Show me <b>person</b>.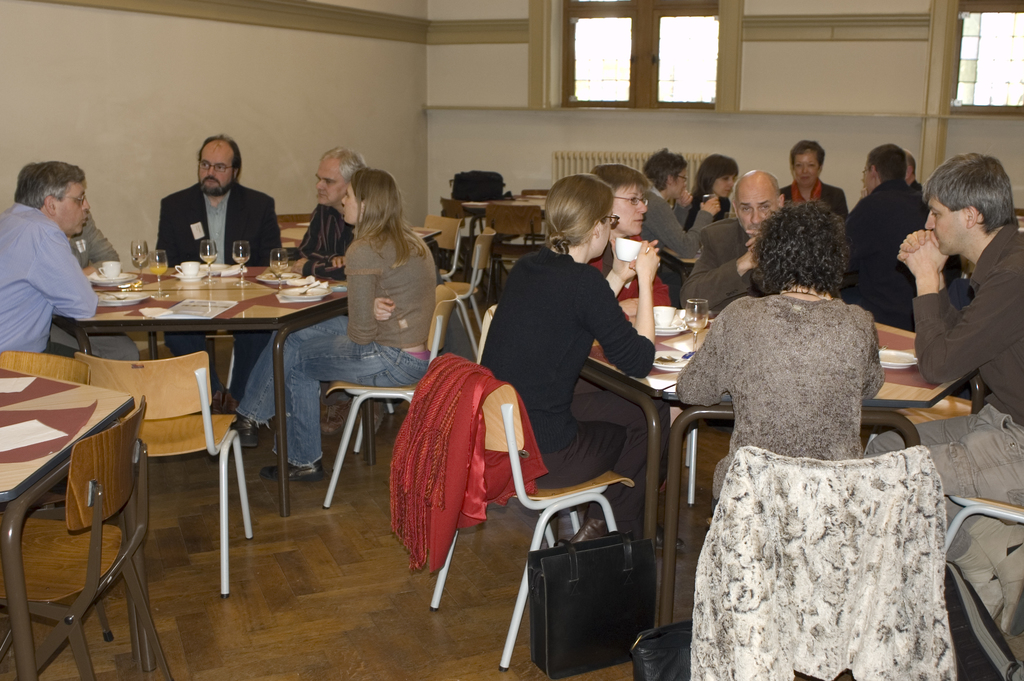
<b>person</b> is here: 0 162 100 359.
